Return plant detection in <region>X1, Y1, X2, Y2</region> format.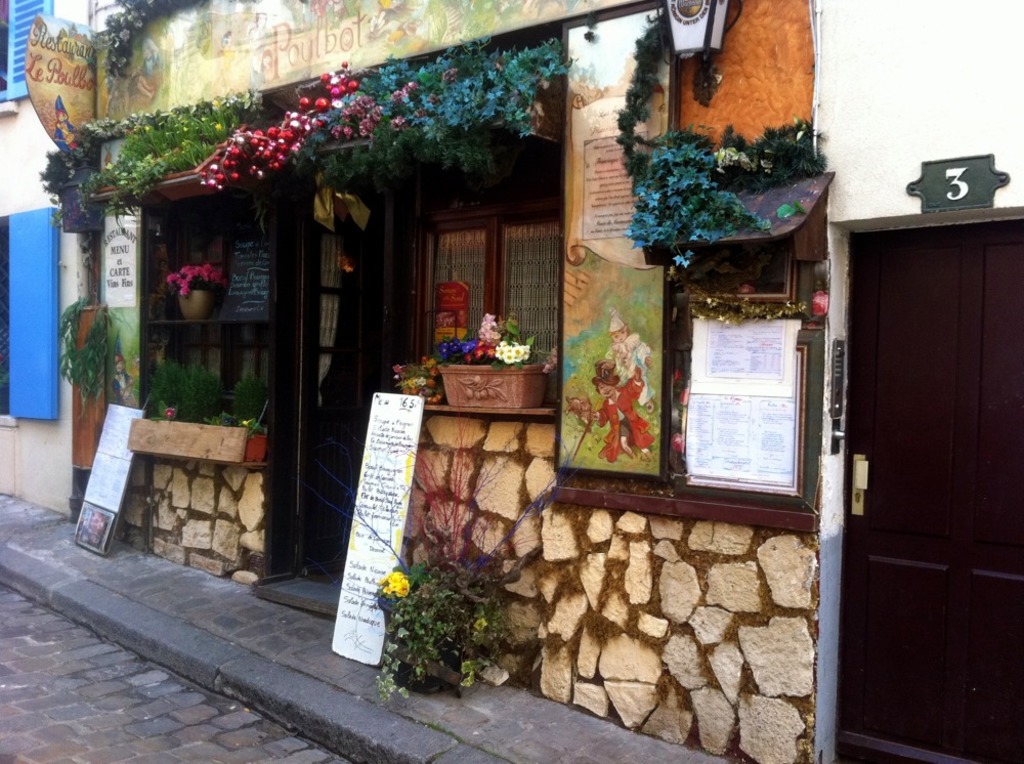
<region>225, 362, 260, 430</region>.
